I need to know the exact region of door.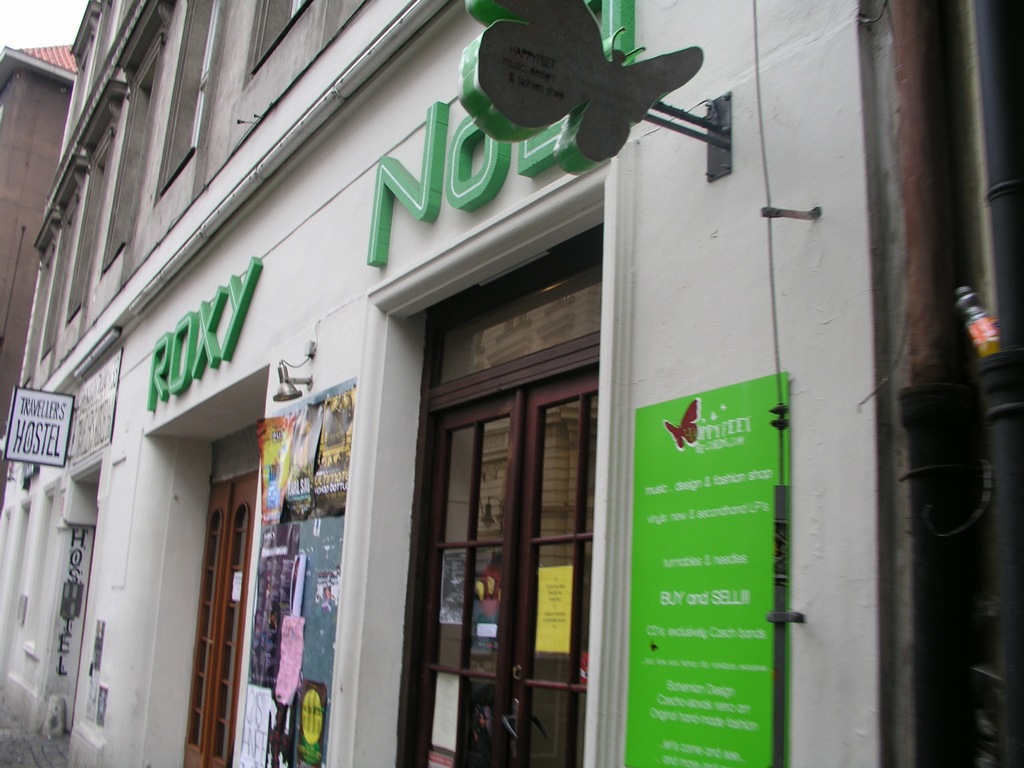
Region: [179,471,260,767].
